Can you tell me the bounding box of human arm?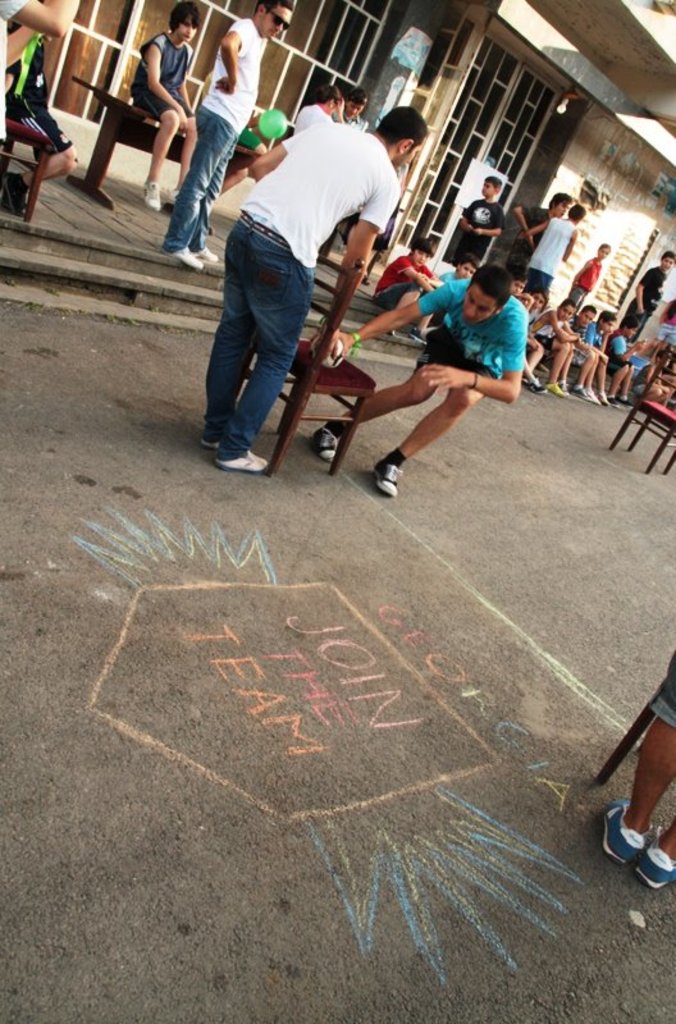
{"x1": 475, "y1": 205, "x2": 506, "y2": 237}.
